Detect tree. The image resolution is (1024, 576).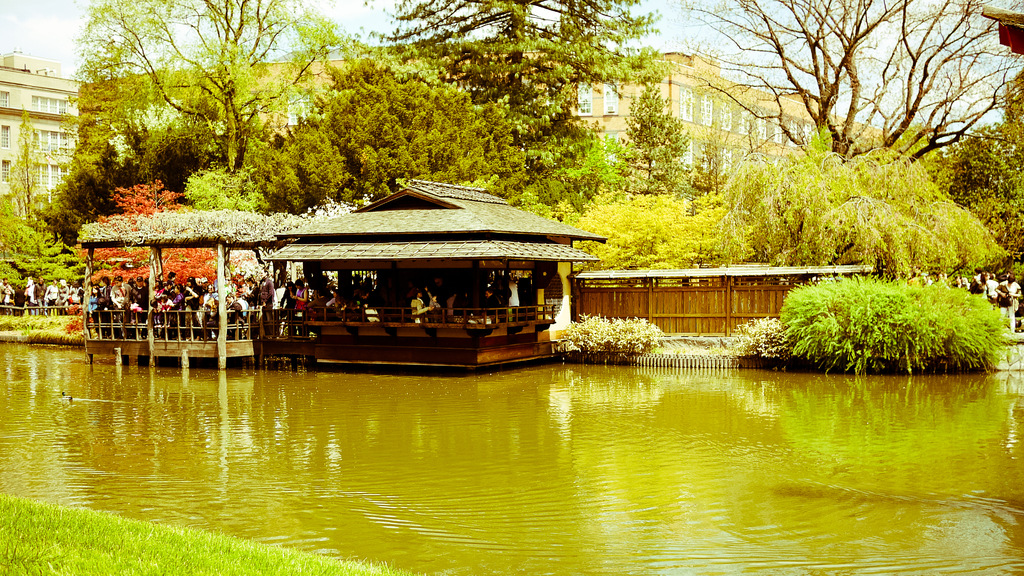
bbox(608, 63, 694, 220).
